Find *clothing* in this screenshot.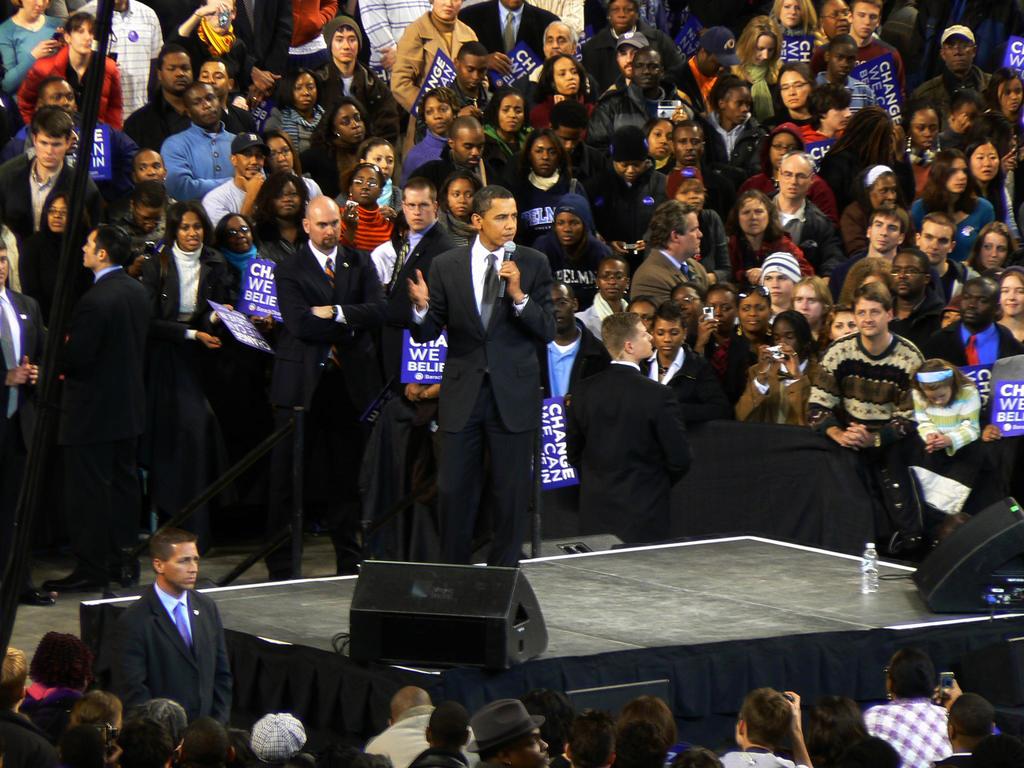
The bounding box for *clothing* is left=259, top=222, right=312, bottom=271.
